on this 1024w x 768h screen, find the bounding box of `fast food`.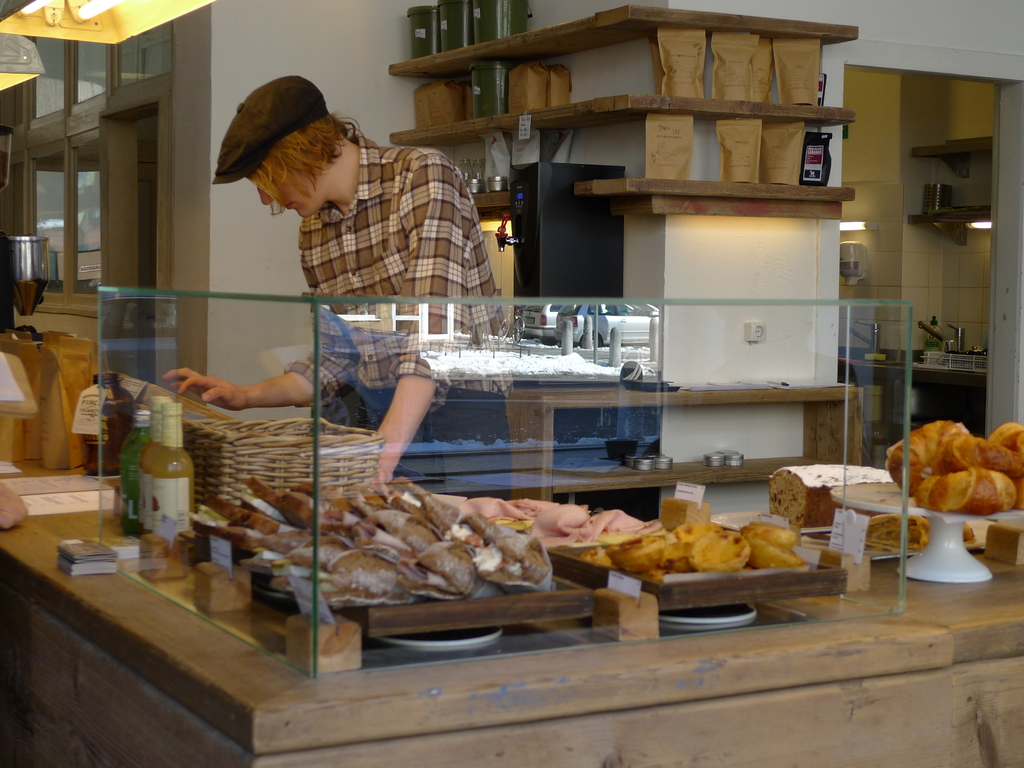
Bounding box: x1=608, y1=527, x2=670, y2=573.
